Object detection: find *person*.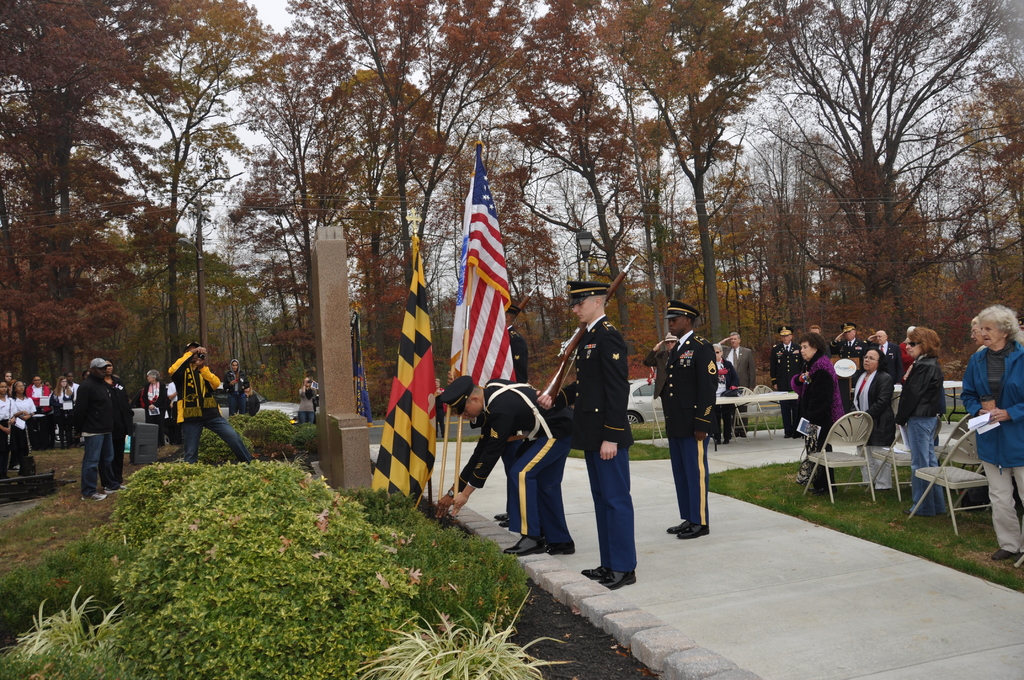
167, 376, 179, 441.
